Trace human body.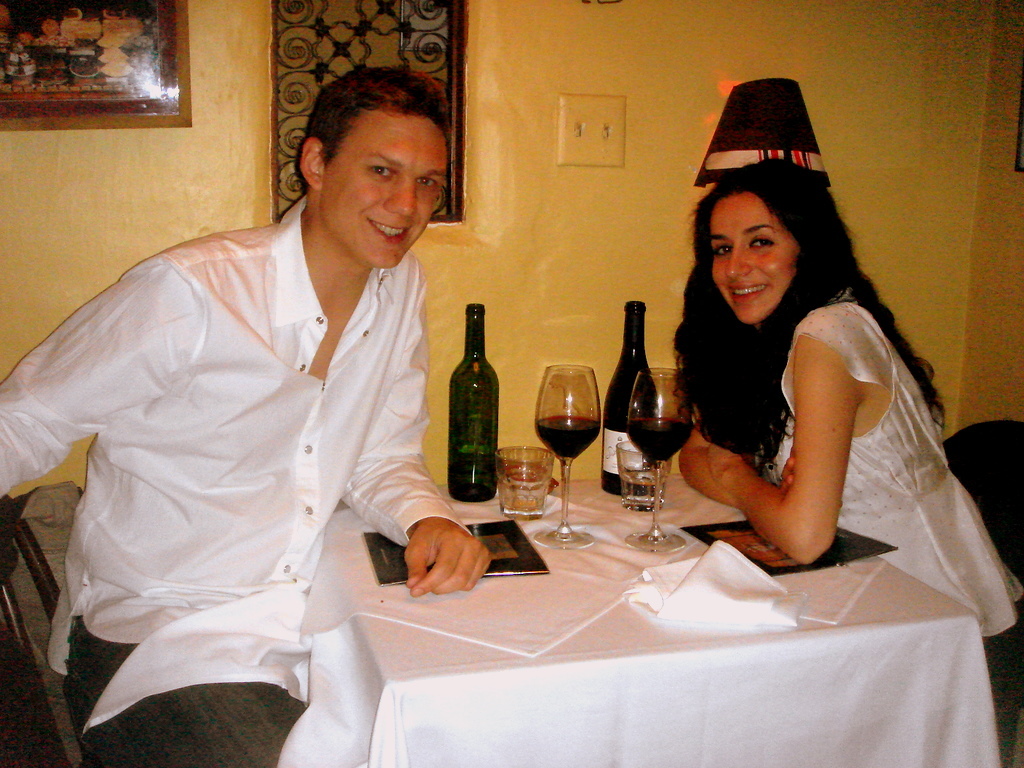
Traced to x1=22 y1=126 x2=436 y2=760.
